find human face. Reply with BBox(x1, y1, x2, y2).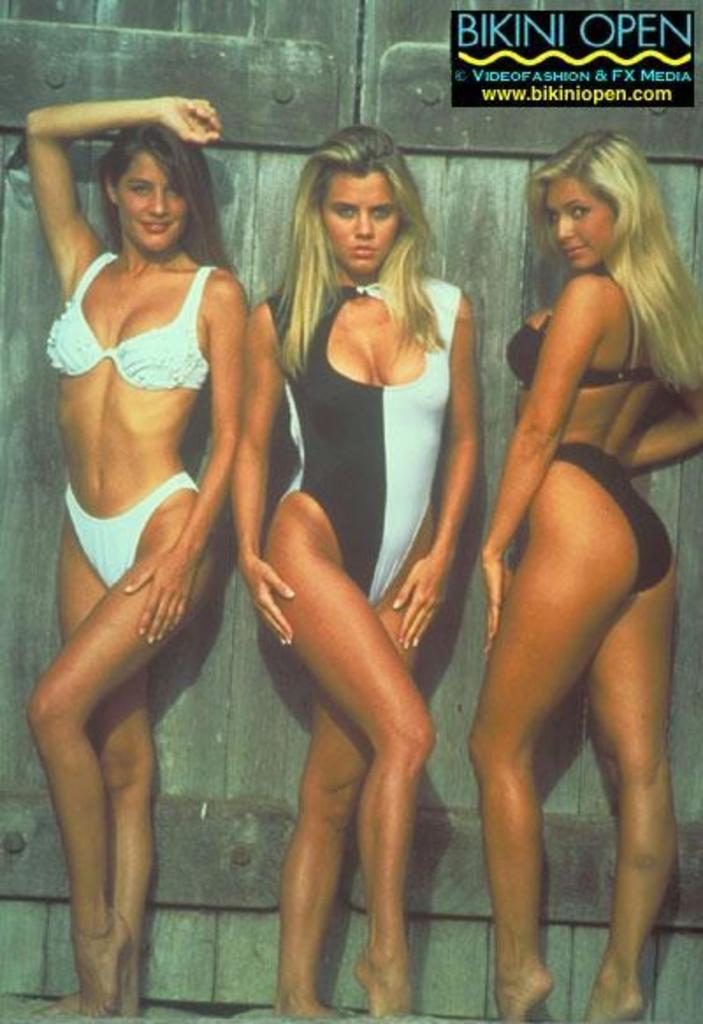
BBox(545, 176, 610, 272).
